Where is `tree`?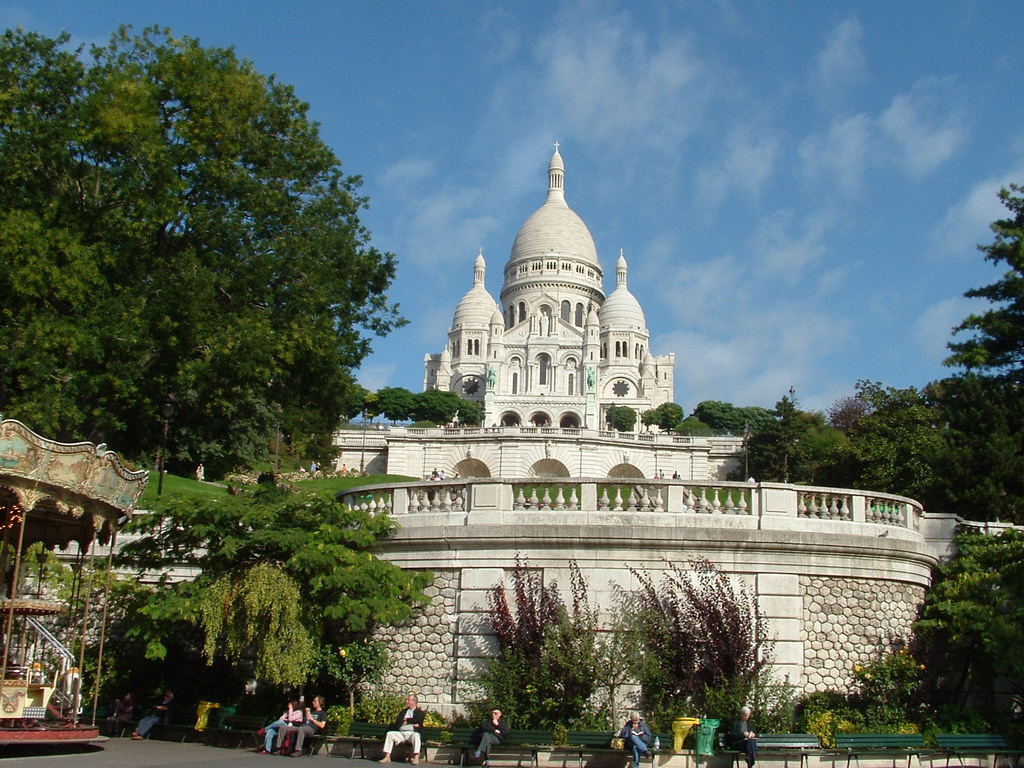
<box>456,393,483,426</box>.
